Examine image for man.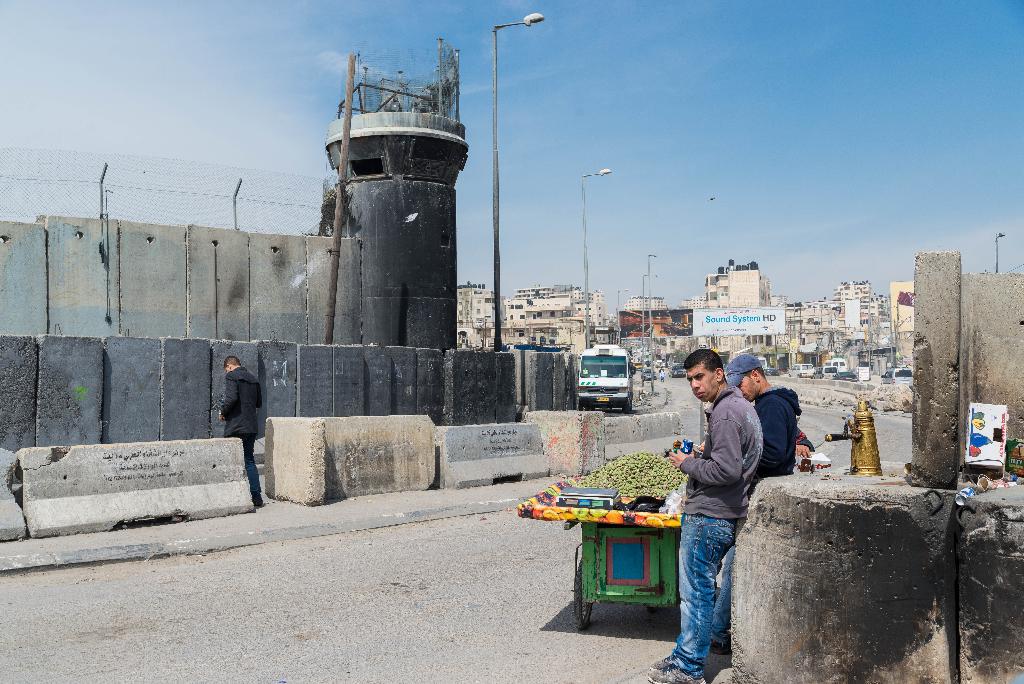
Examination result: box=[648, 348, 762, 682].
